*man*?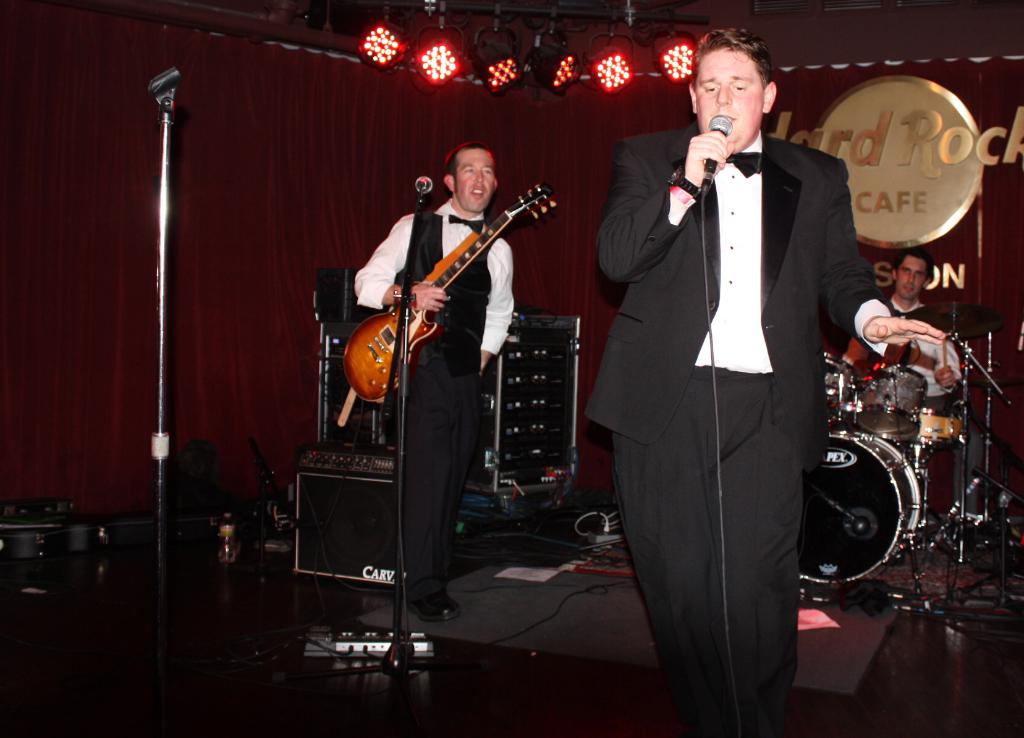
pyautogui.locateOnScreen(856, 241, 961, 566)
